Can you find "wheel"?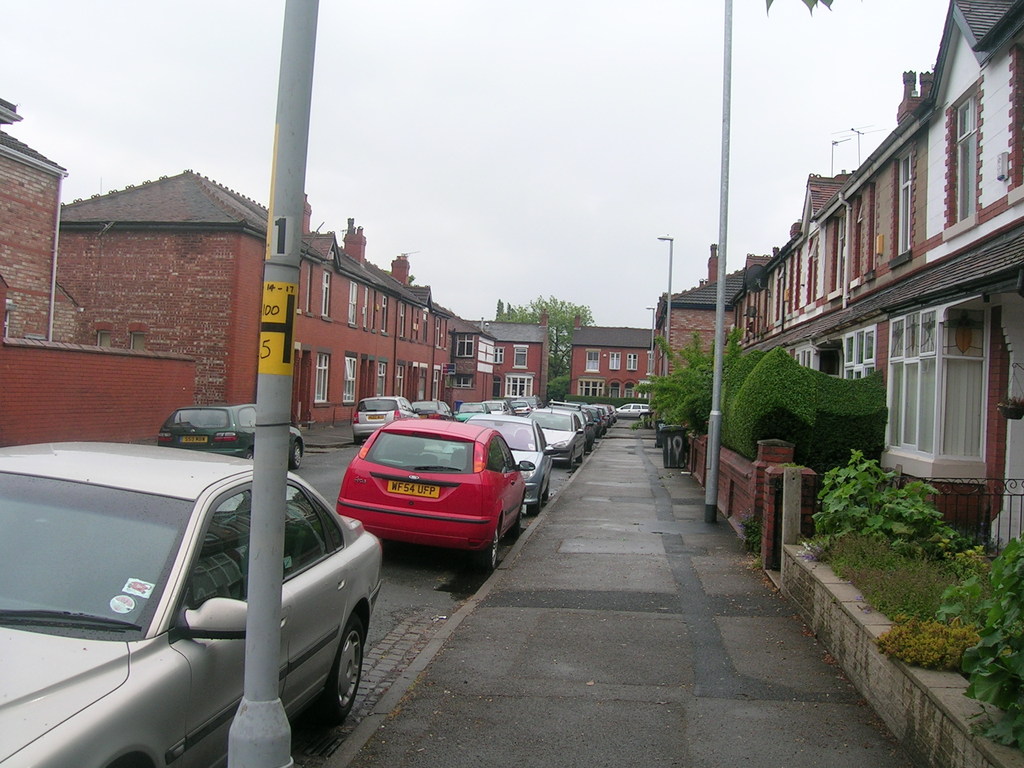
Yes, bounding box: <box>566,450,573,468</box>.
